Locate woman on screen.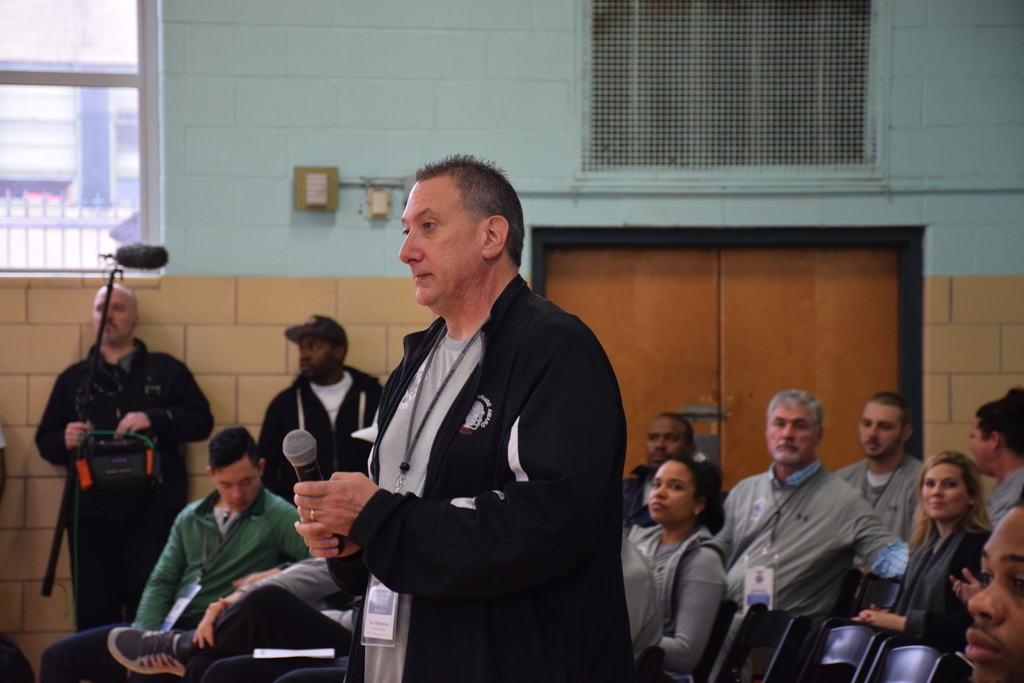
On screen at rect(626, 450, 729, 682).
